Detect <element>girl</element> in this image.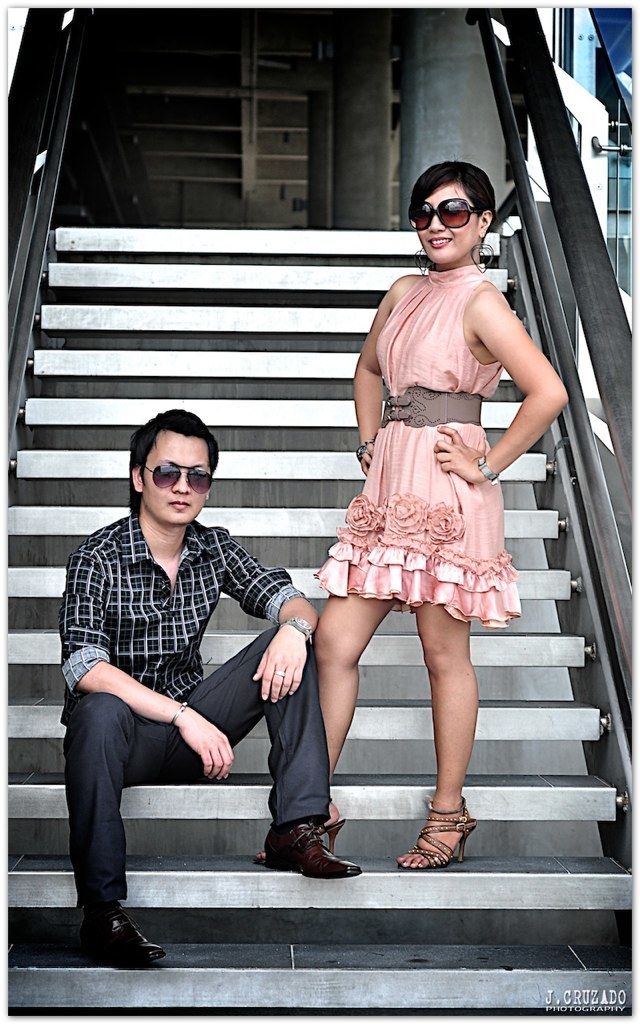
Detection: locate(255, 157, 569, 870).
